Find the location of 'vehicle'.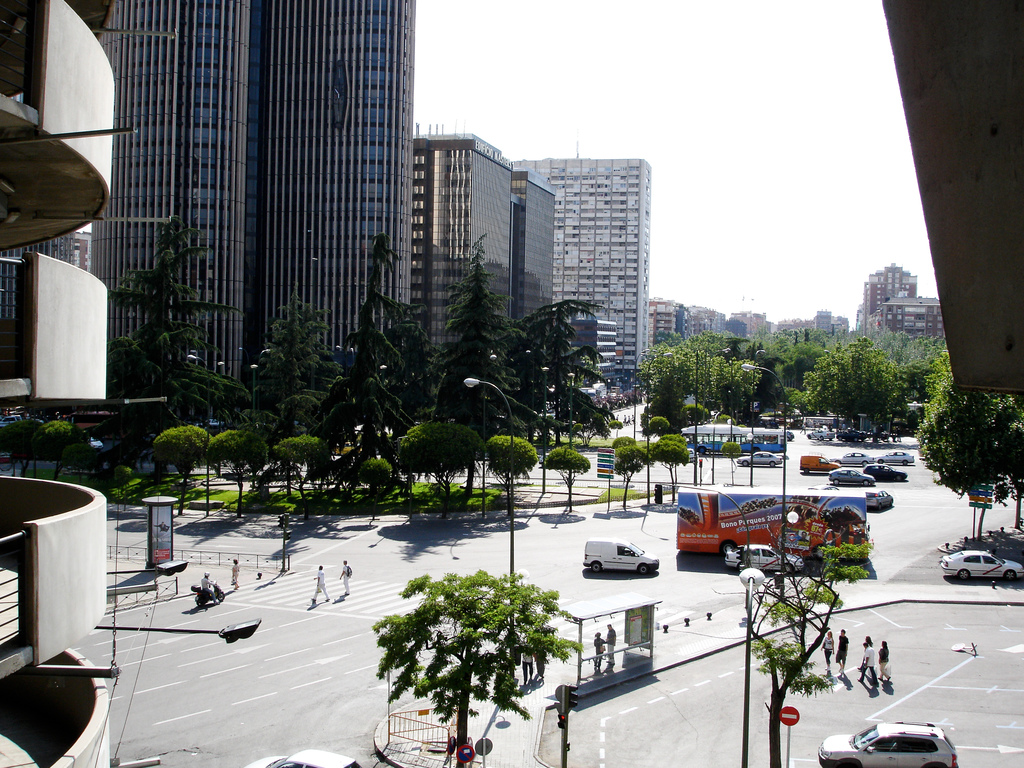
Location: [left=828, top=447, right=879, bottom=468].
